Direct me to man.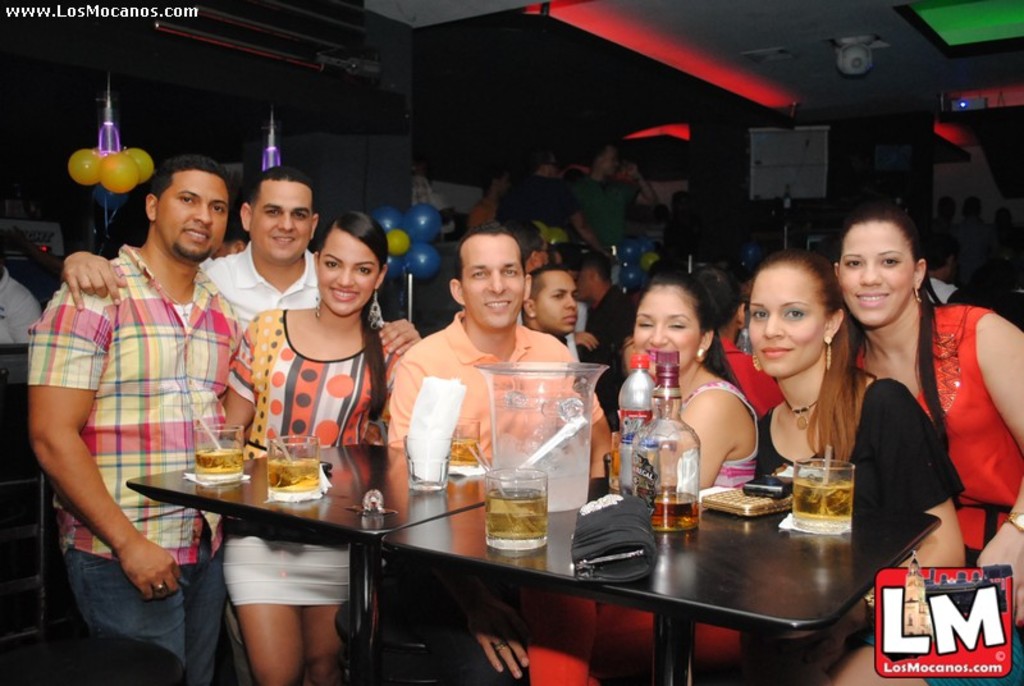
Direction: pyautogui.locateOnScreen(572, 250, 640, 424).
